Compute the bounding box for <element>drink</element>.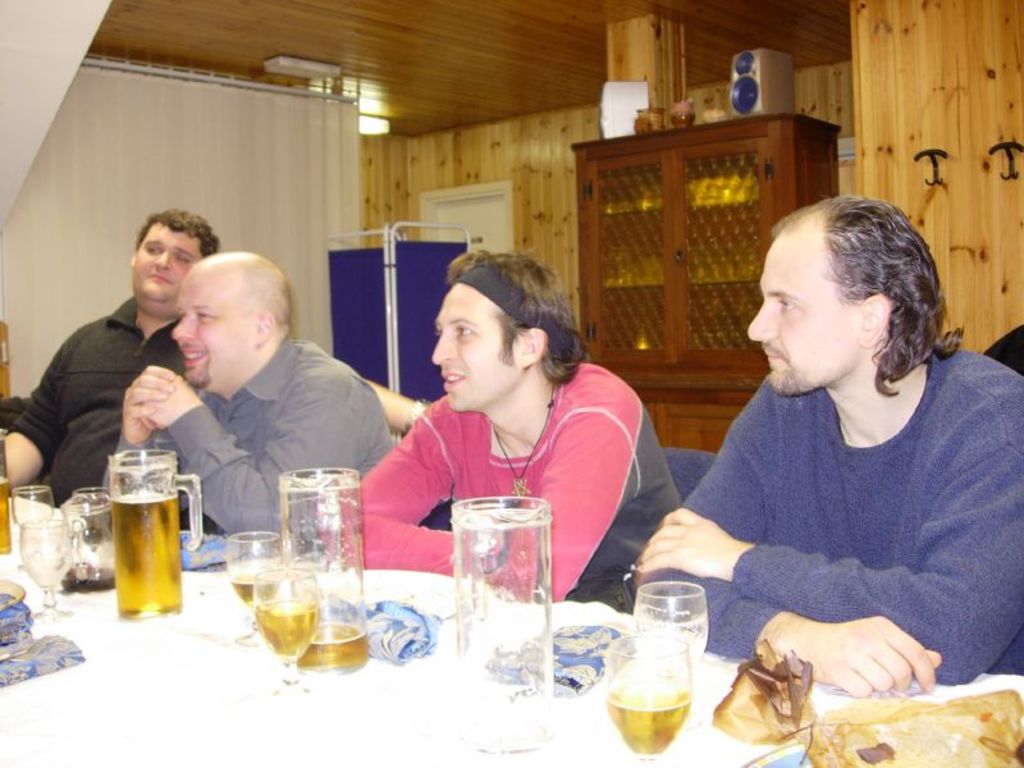
[603, 694, 692, 758].
